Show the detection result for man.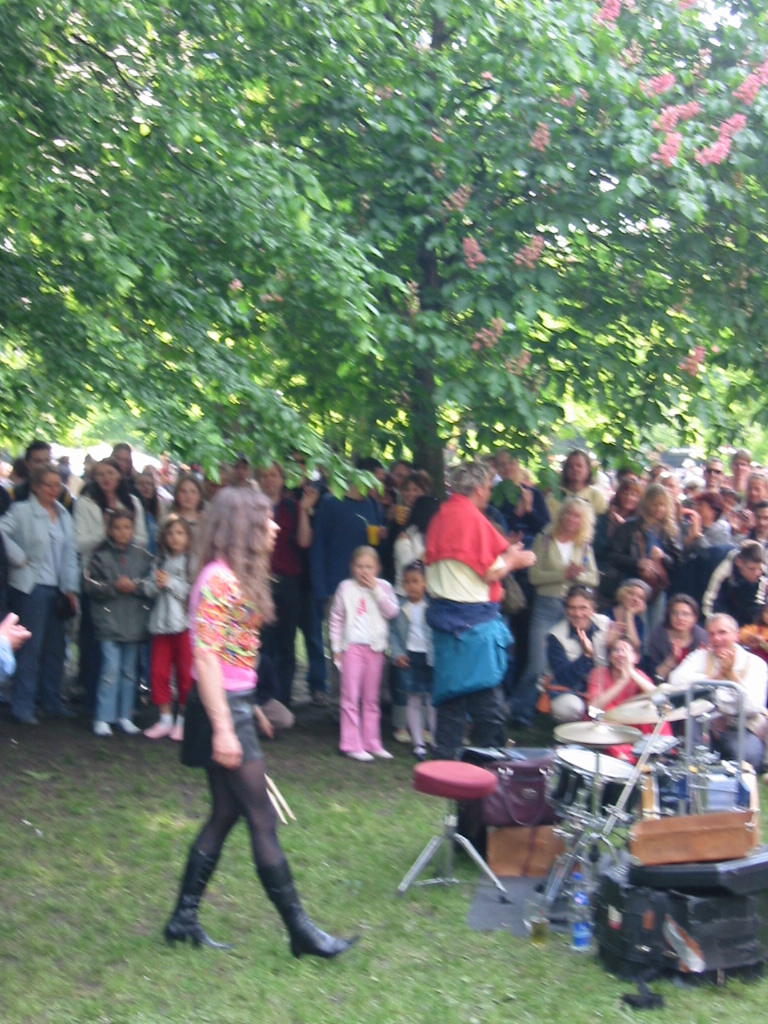
<box>282,441,338,731</box>.
